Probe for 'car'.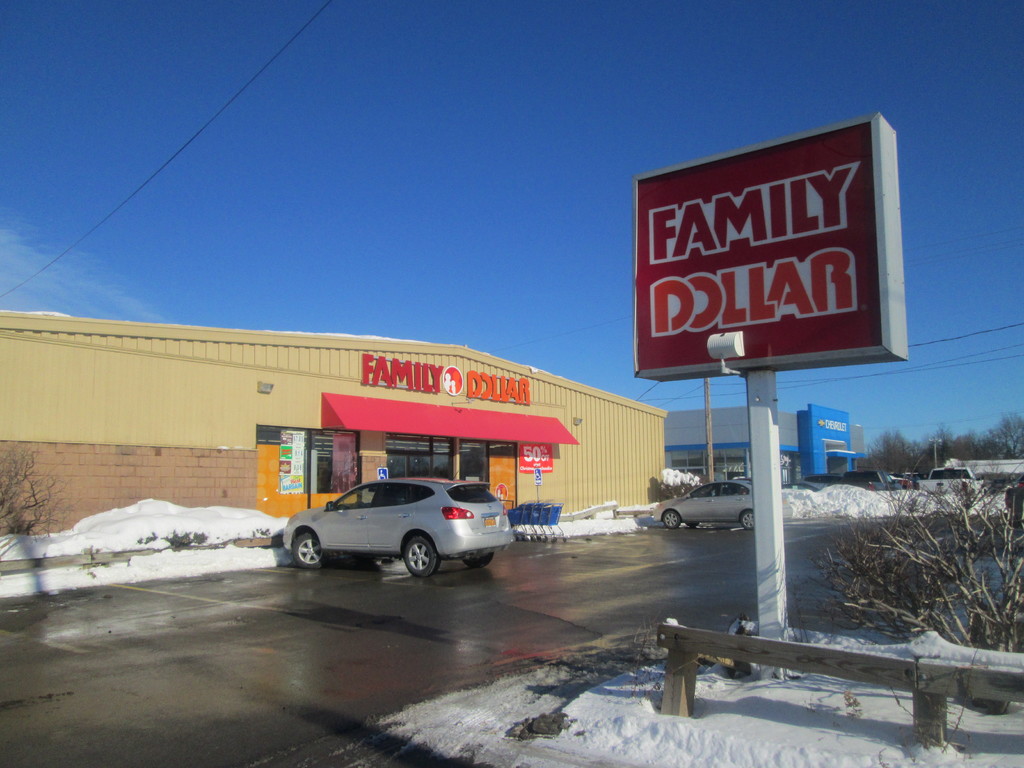
Probe result: 1013:474:1023:491.
